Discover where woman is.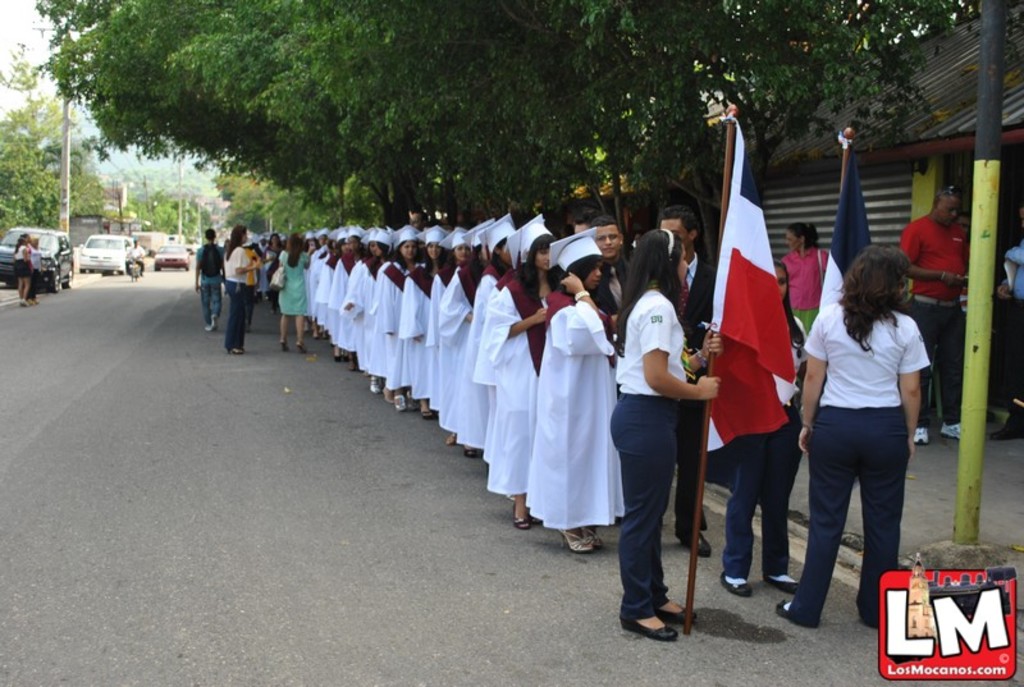
Discovered at {"left": 778, "top": 220, "right": 835, "bottom": 344}.
